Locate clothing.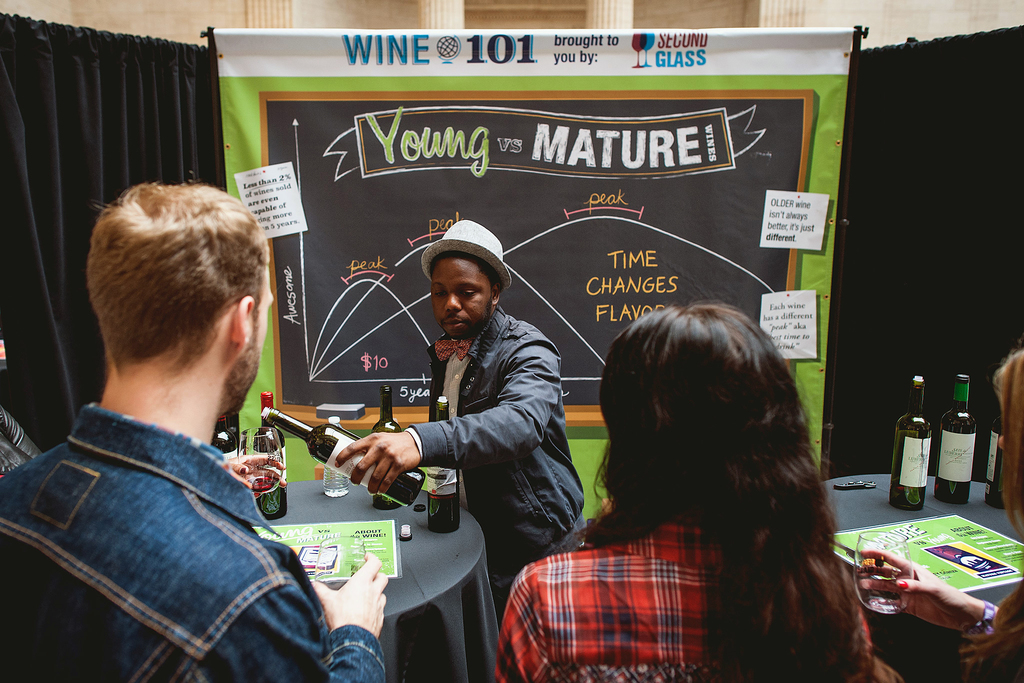
Bounding box: x1=0 y1=403 x2=41 y2=477.
